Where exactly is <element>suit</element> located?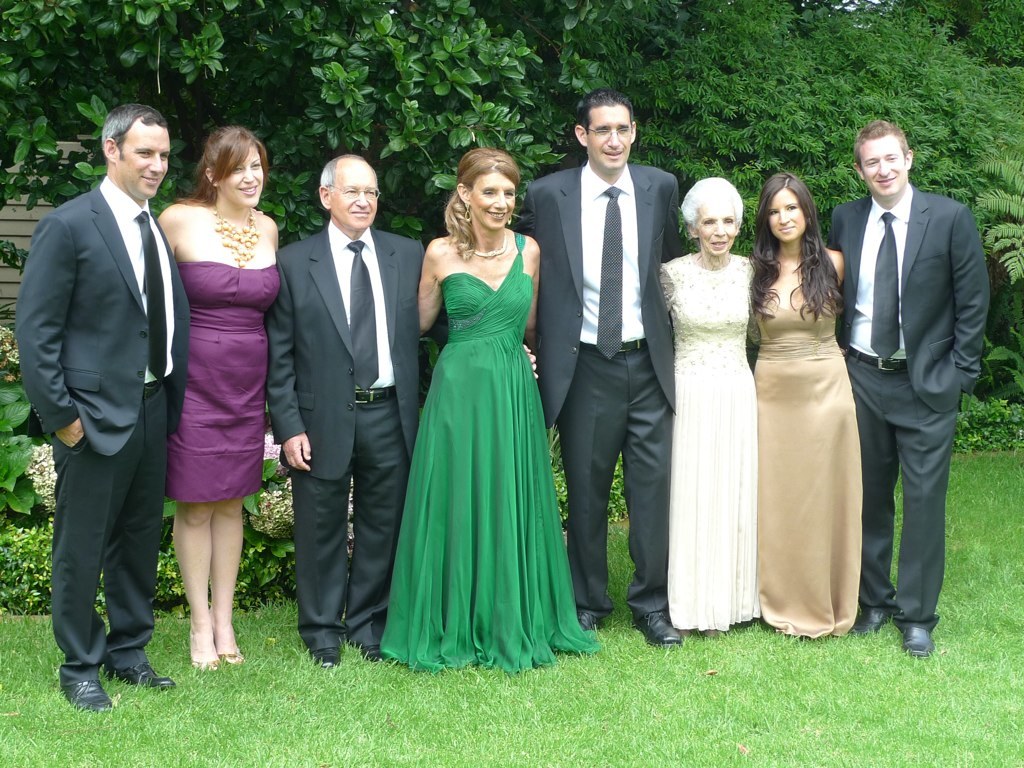
Its bounding box is region(16, 175, 191, 686).
